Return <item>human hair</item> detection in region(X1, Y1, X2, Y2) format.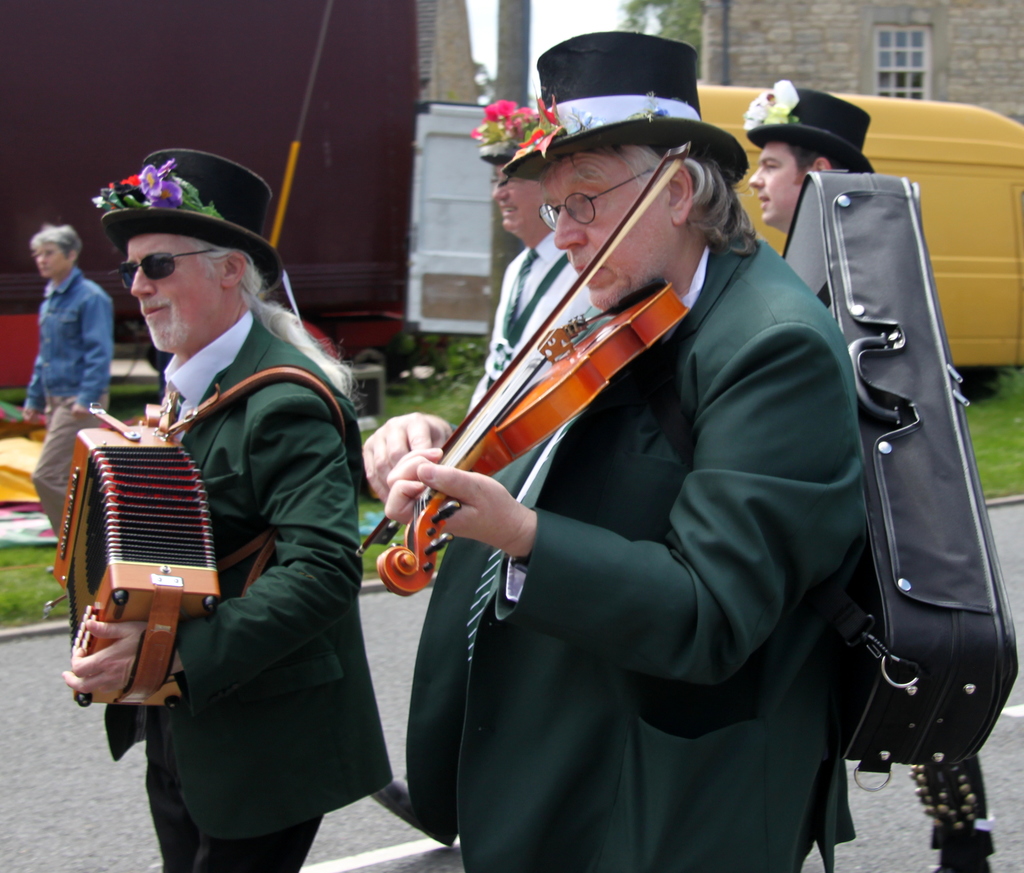
region(195, 233, 354, 395).
